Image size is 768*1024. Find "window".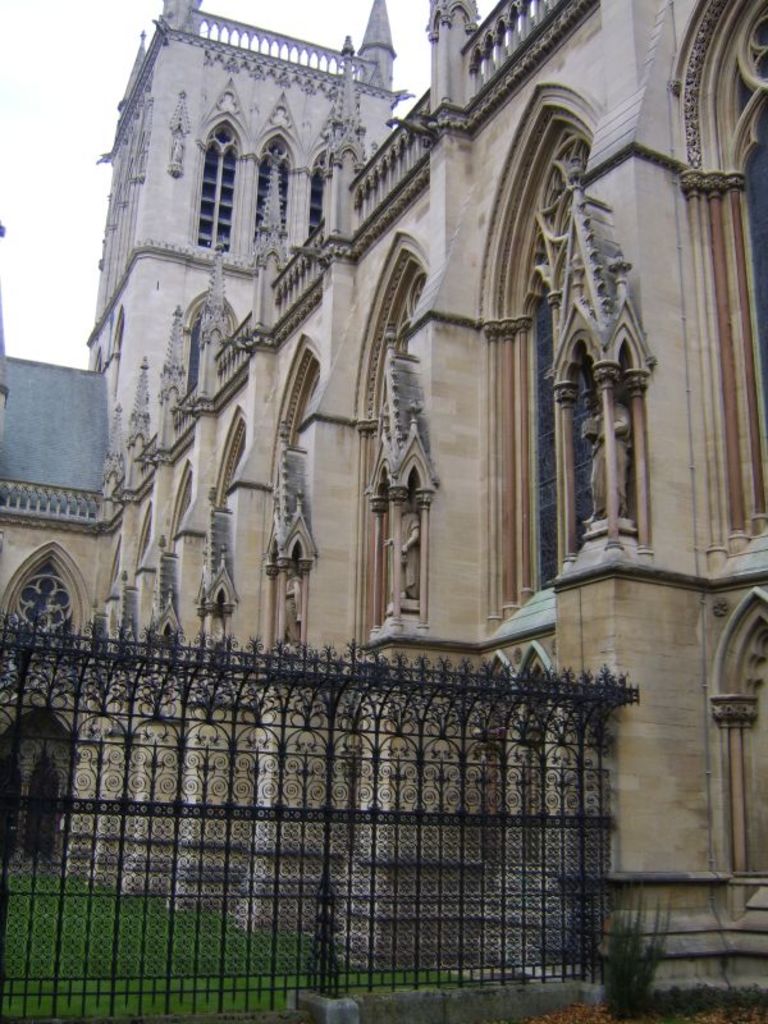
308, 160, 328, 239.
